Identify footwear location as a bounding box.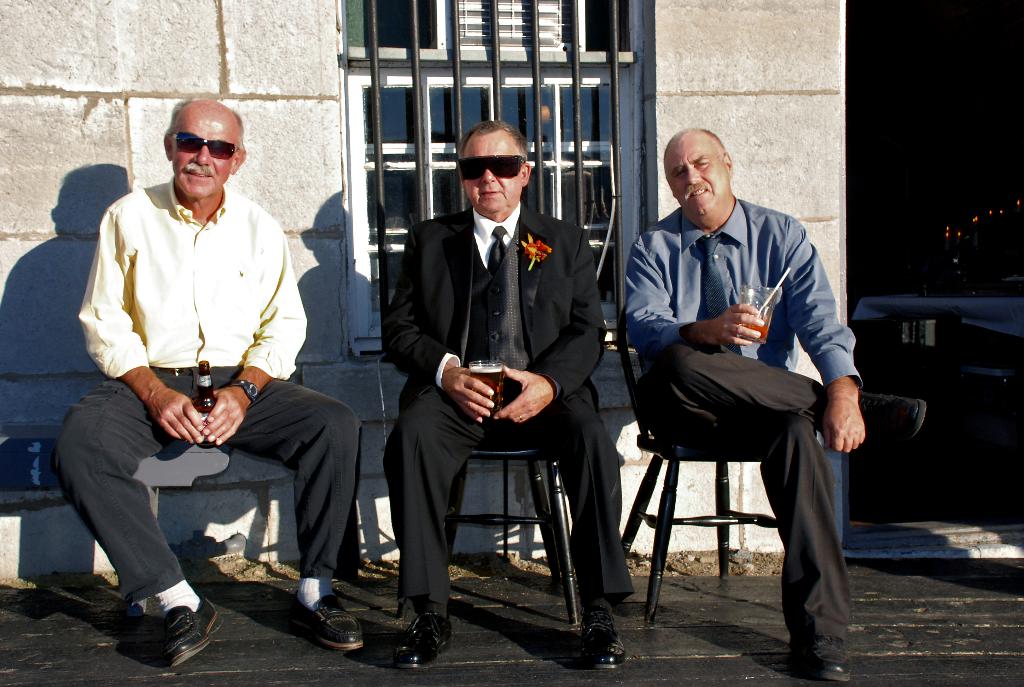
[296, 596, 362, 656].
